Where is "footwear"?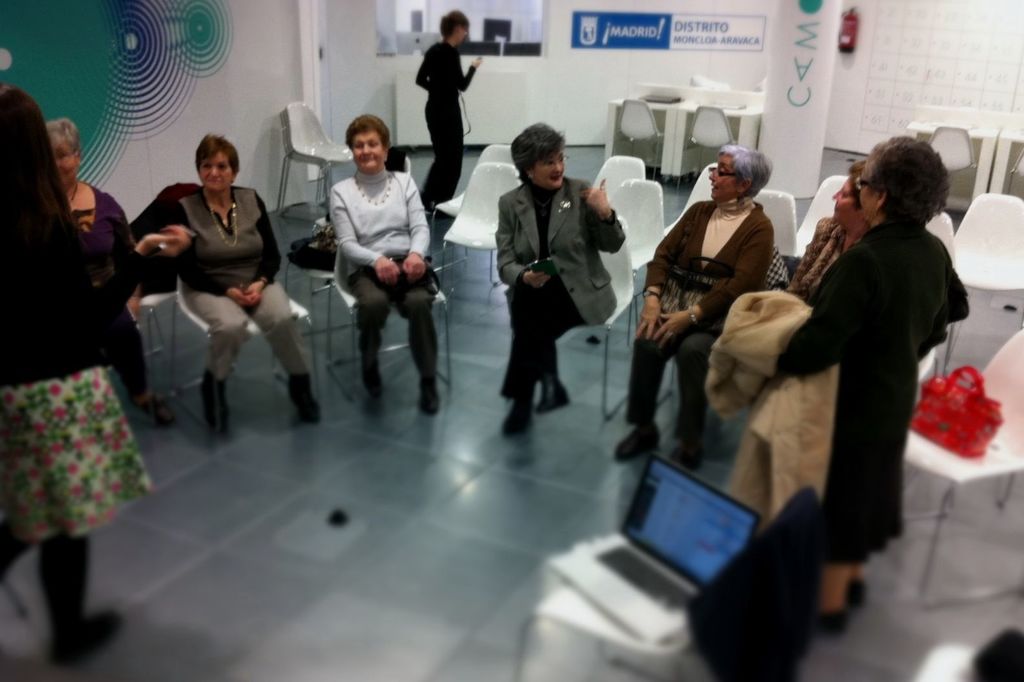
l=539, t=372, r=568, b=414.
